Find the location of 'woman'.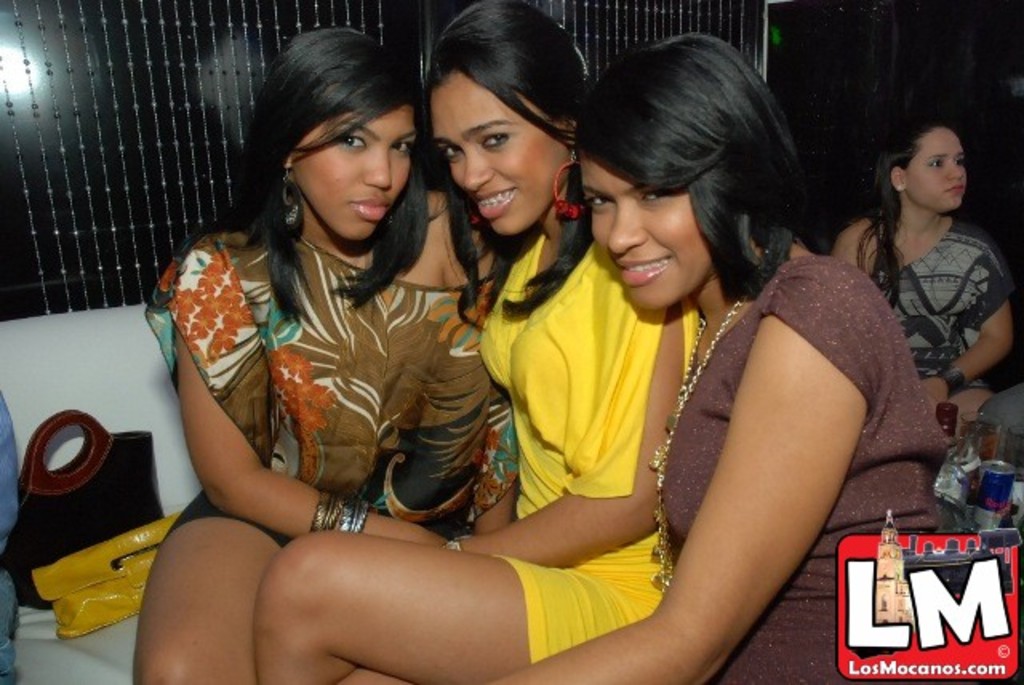
Location: 136,29,510,683.
